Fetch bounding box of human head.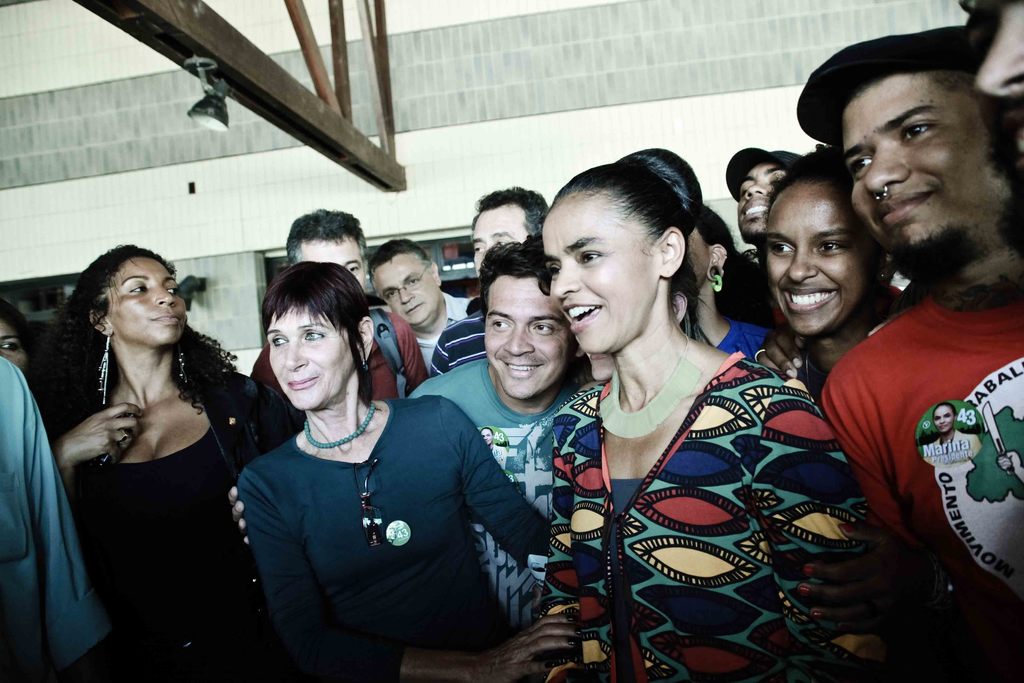
Bbox: (x1=540, y1=144, x2=703, y2=354).
